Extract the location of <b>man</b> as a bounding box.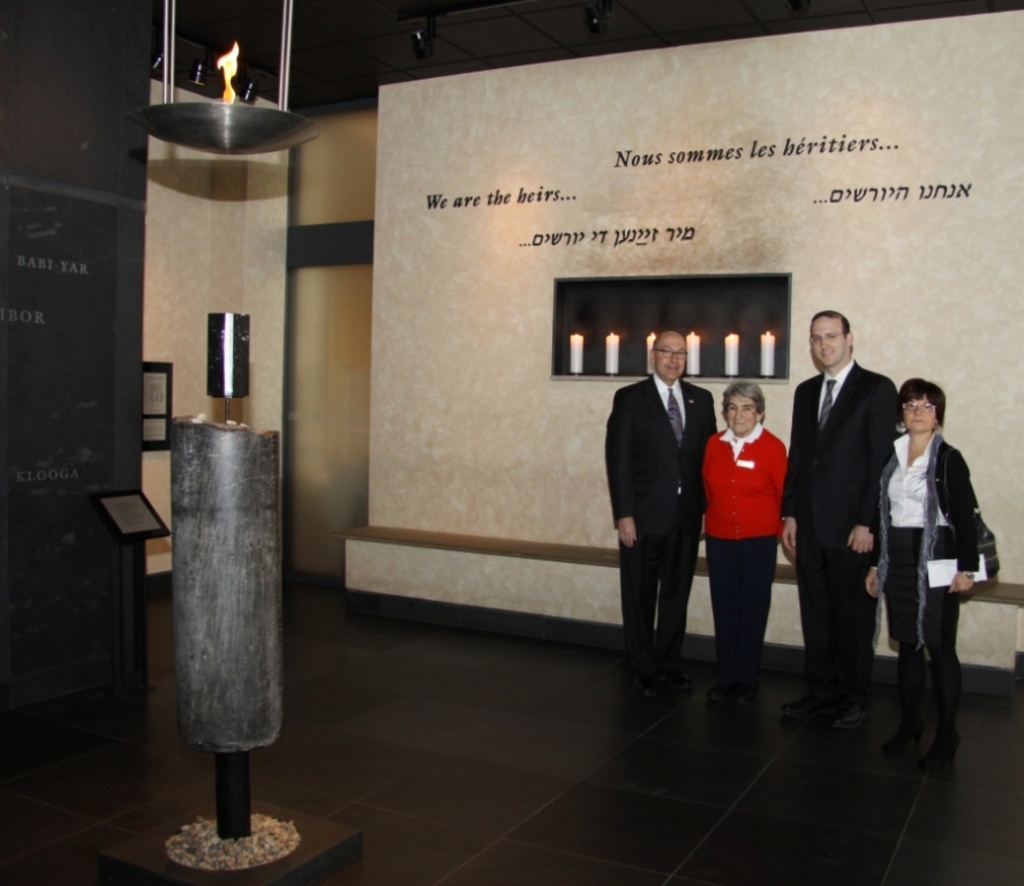
<region>617, 326, 731, 690</region>.
